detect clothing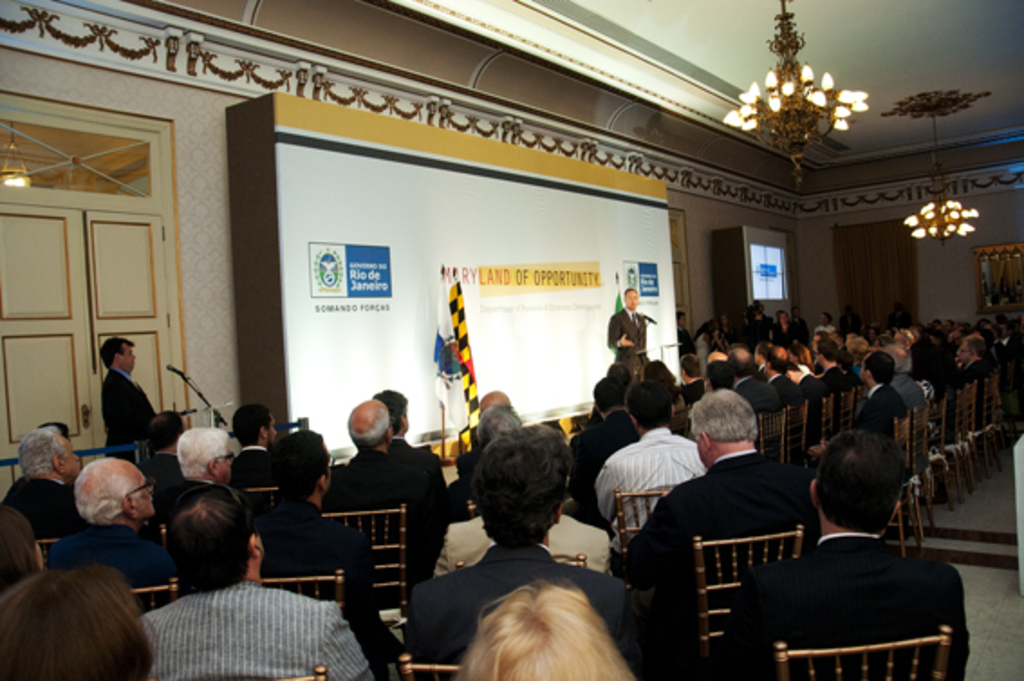
[601,311,650,379]
